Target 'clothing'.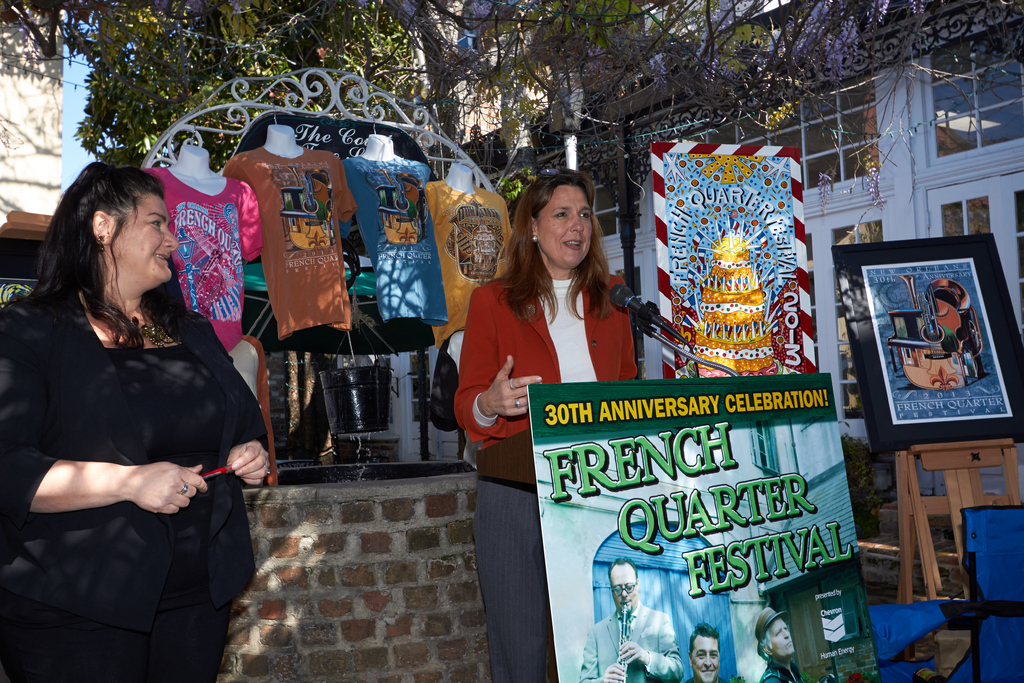
Target region: left=422, top=177, right=520, bottom=415.
